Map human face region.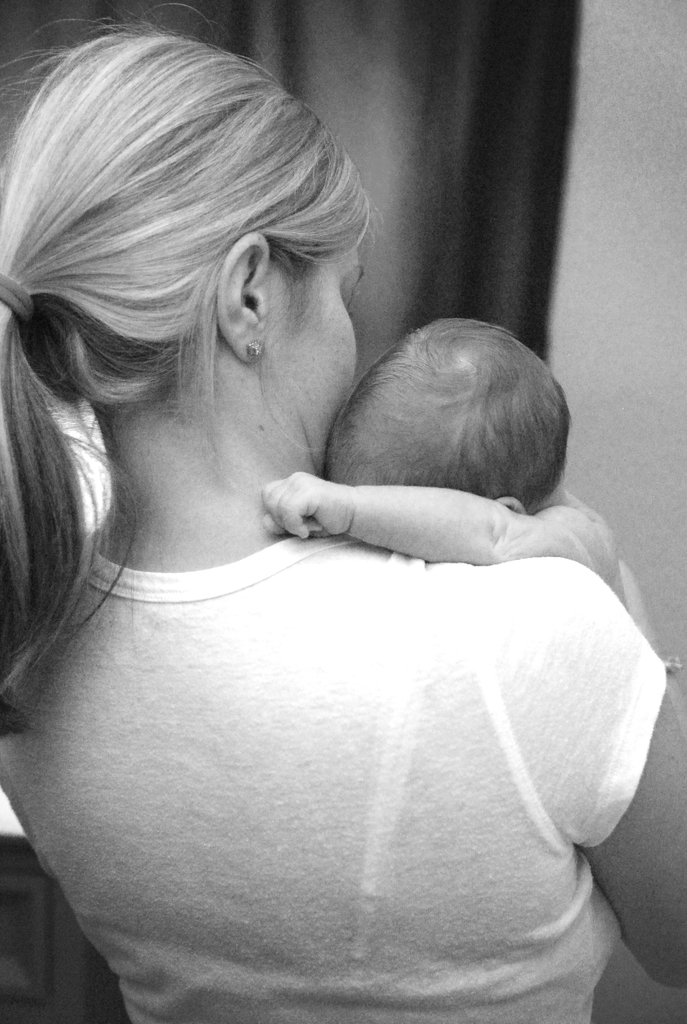
Mapped to 253 236 365 477.
